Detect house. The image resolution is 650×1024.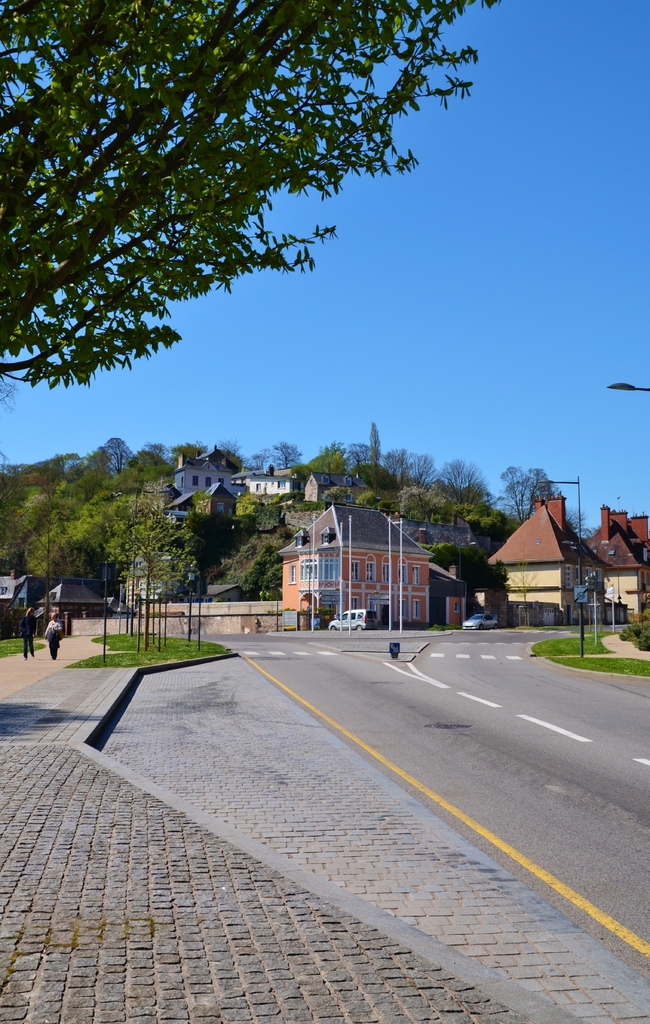
(158,487,200,525).
